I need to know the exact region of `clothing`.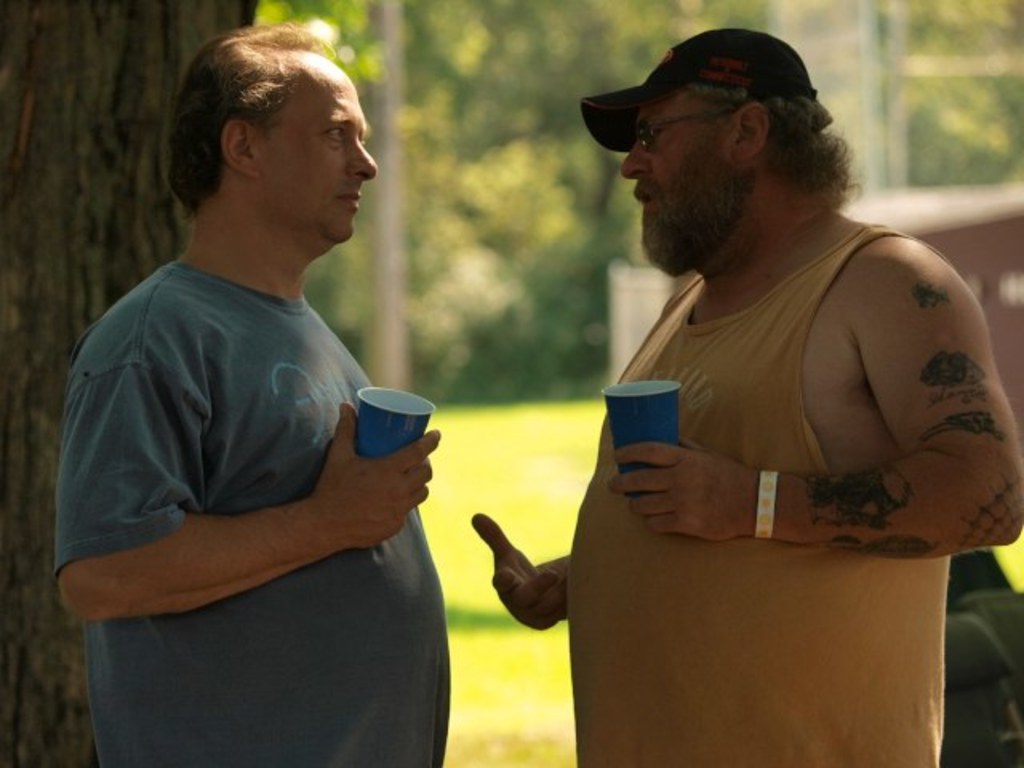
Region: crop(69, 166, 422, 726).
